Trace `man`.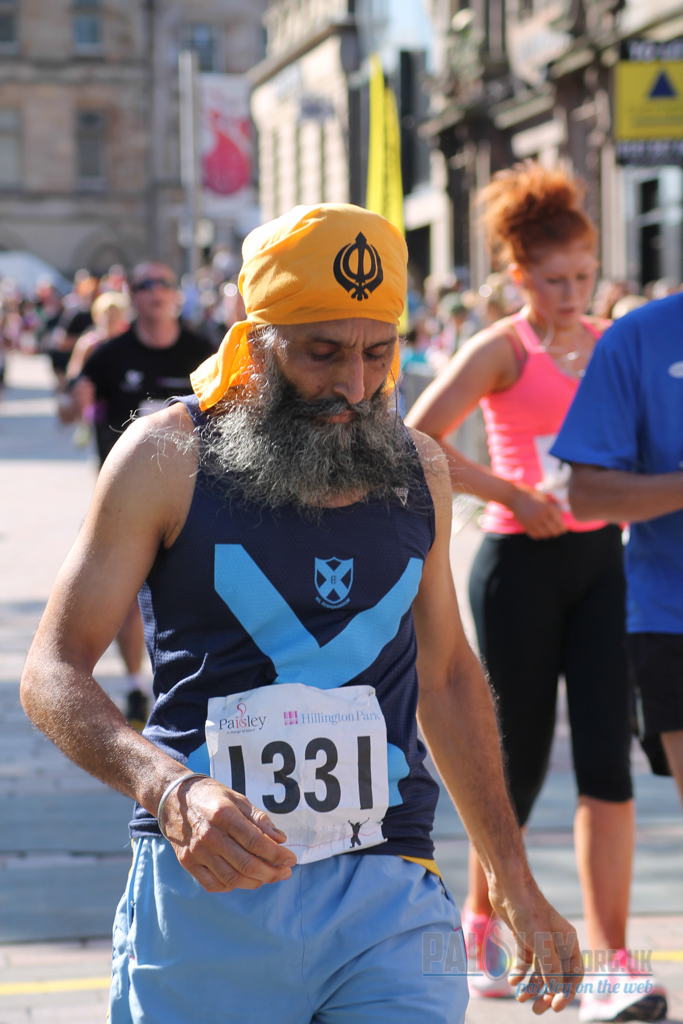
Traced to [left=17, top=205, right=594, bottom=1023].
